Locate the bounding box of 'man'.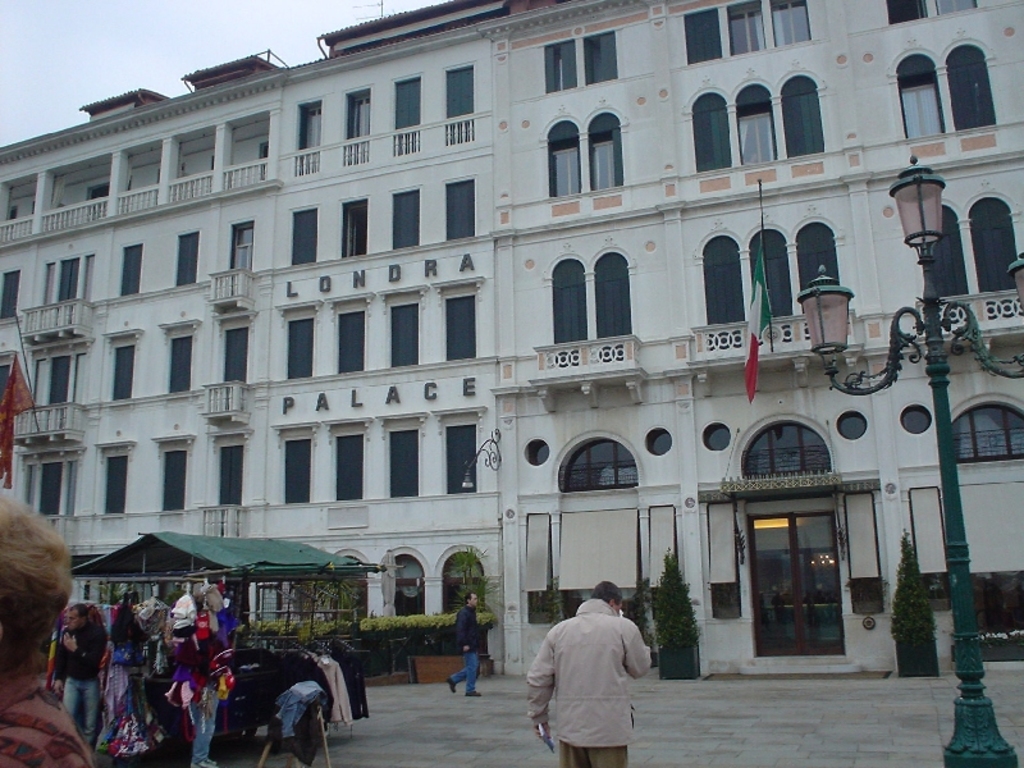
Bounding box: locate(0, 489, 95, 767).
